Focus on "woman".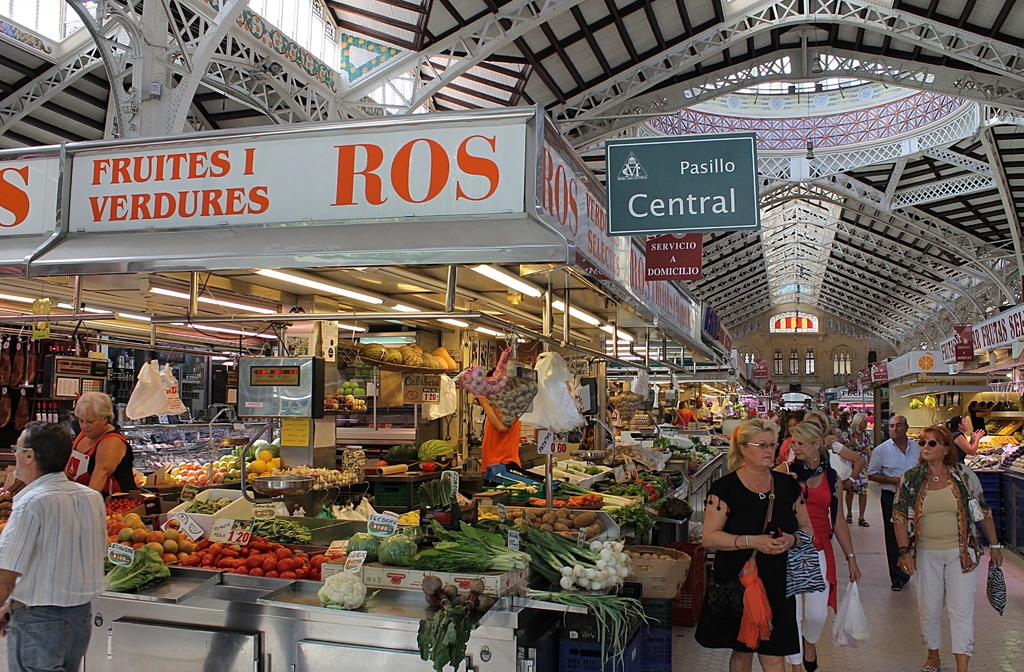
Focused at (948, 414, 984, 463).
